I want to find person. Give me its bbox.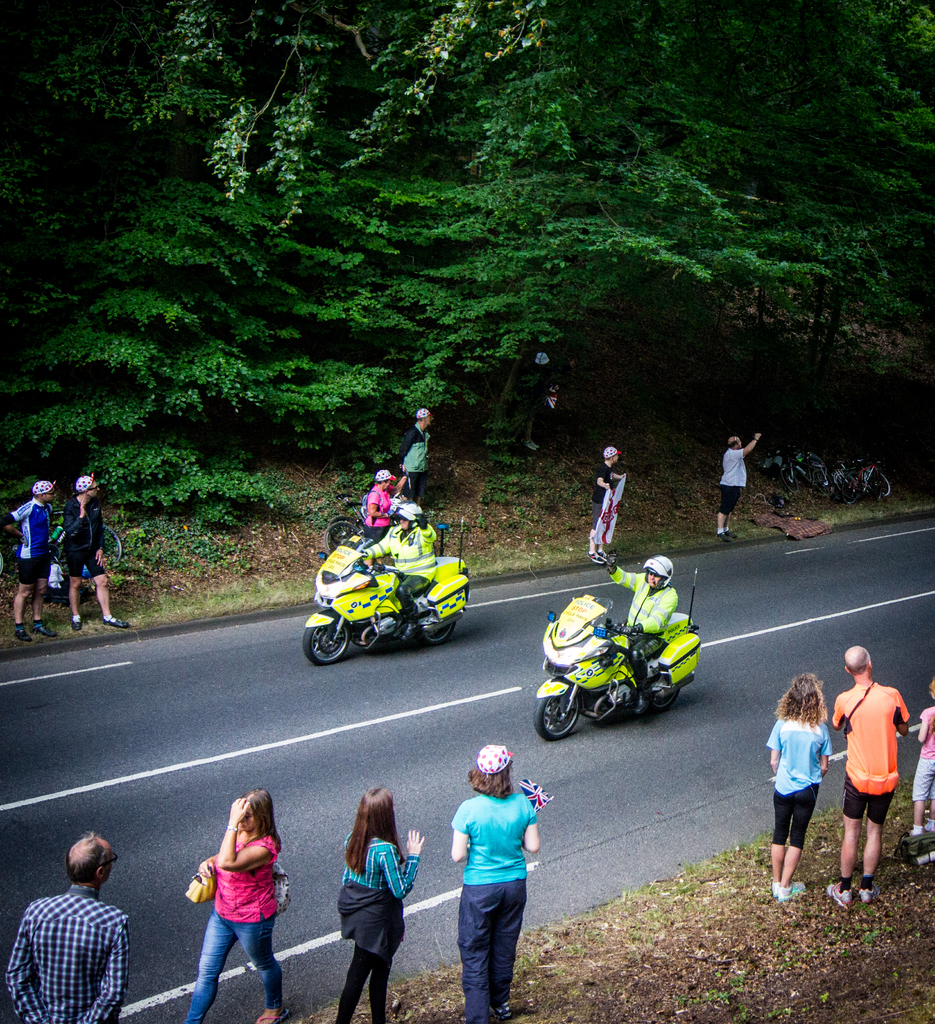
BBox(915, 676, 934, 855).
